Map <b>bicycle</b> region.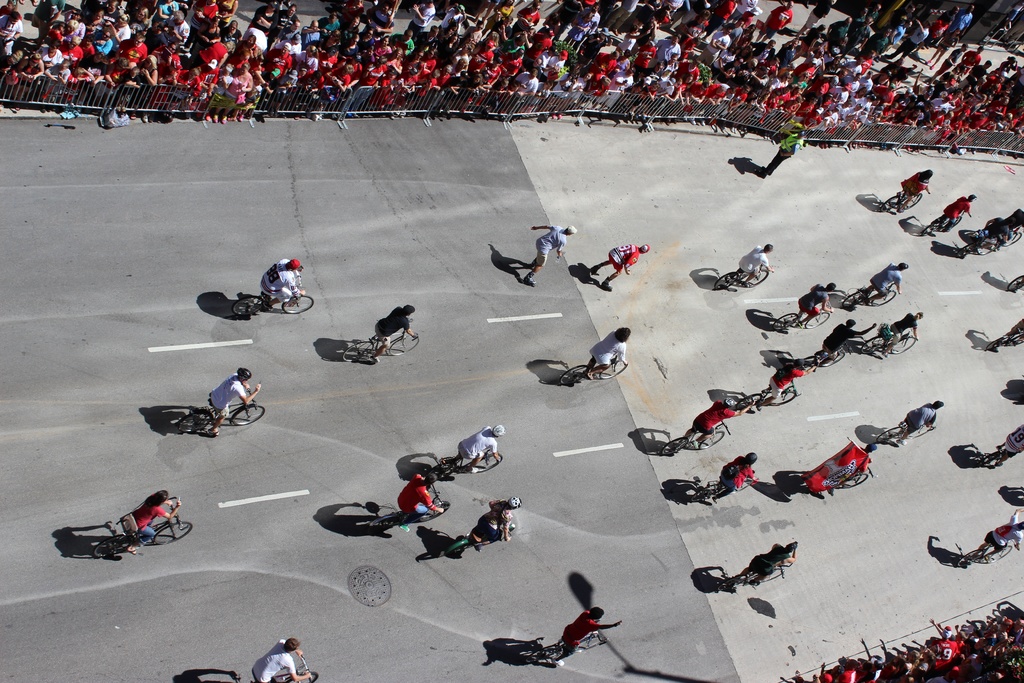
Mapped to box=[231, 269, 314, 317].
